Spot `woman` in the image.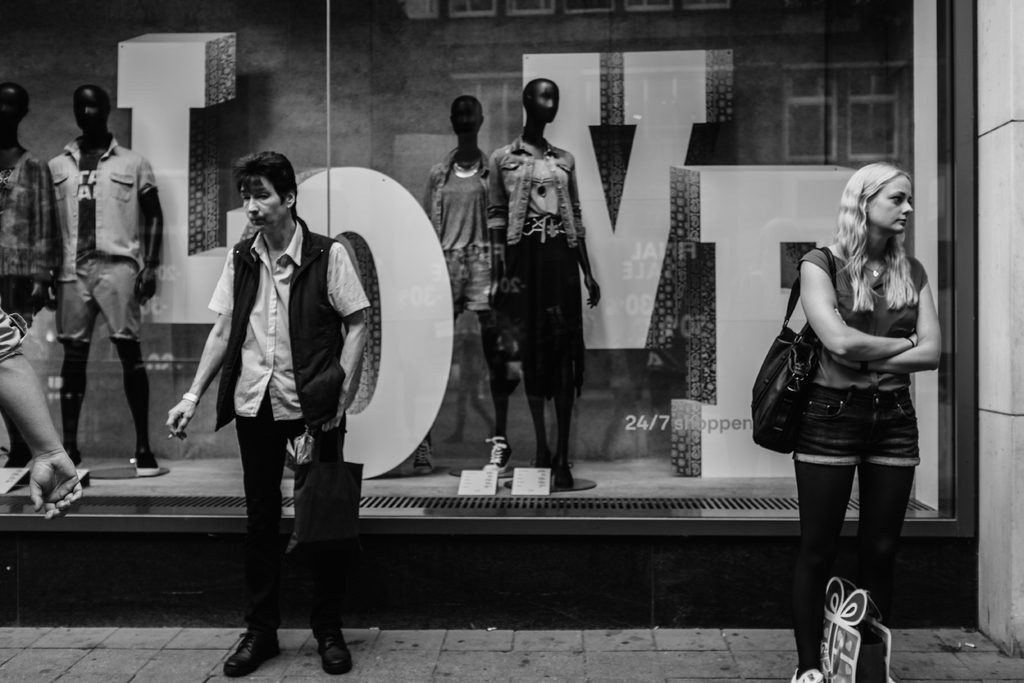
`woman` found at [x1=164, y1=148, x2=374, y2=677].
